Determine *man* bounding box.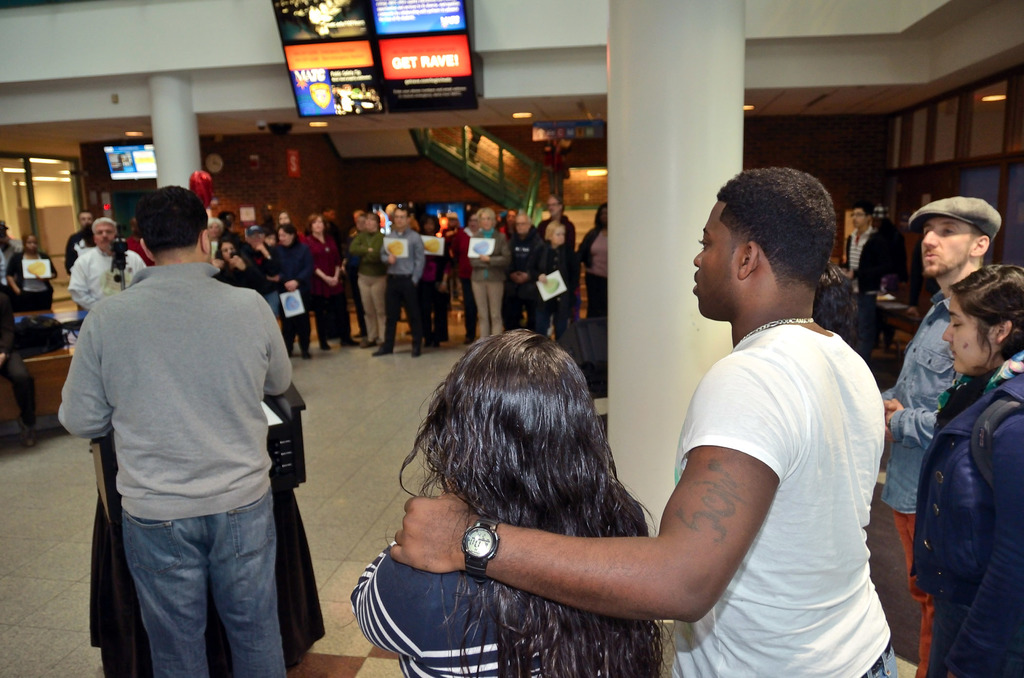
Determined: bbox=(838, 207, 892, 338).
